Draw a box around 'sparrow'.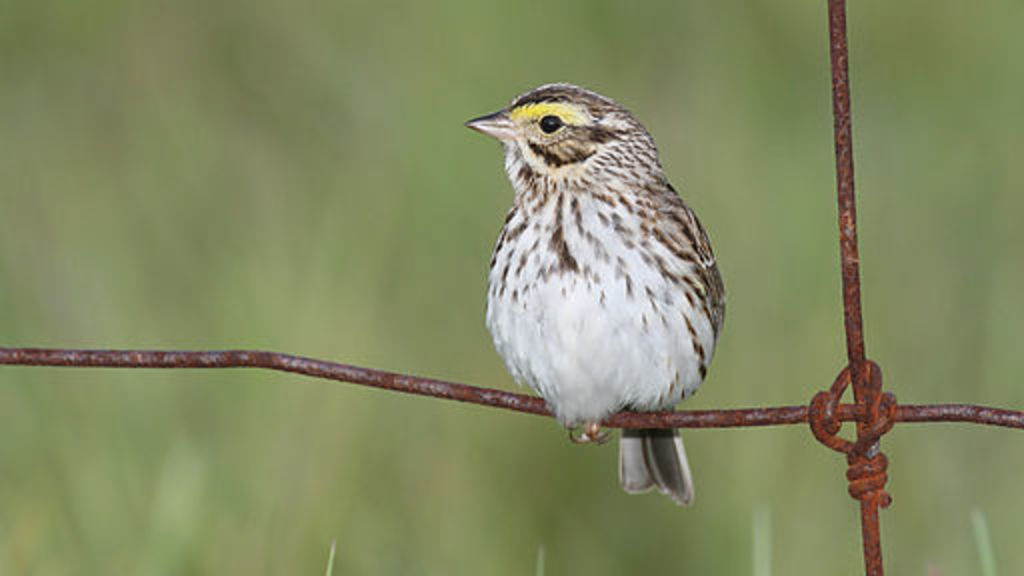
[460, 76, 730, 508].
